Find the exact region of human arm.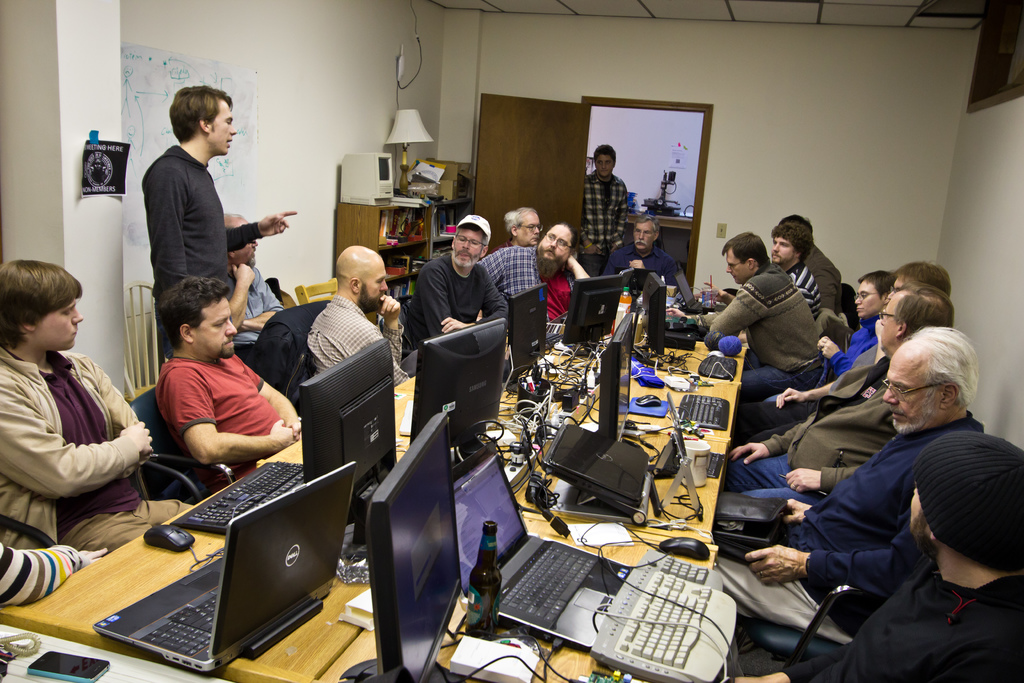
Exact region: [left=237, top=281, right=287, bottom=328].
